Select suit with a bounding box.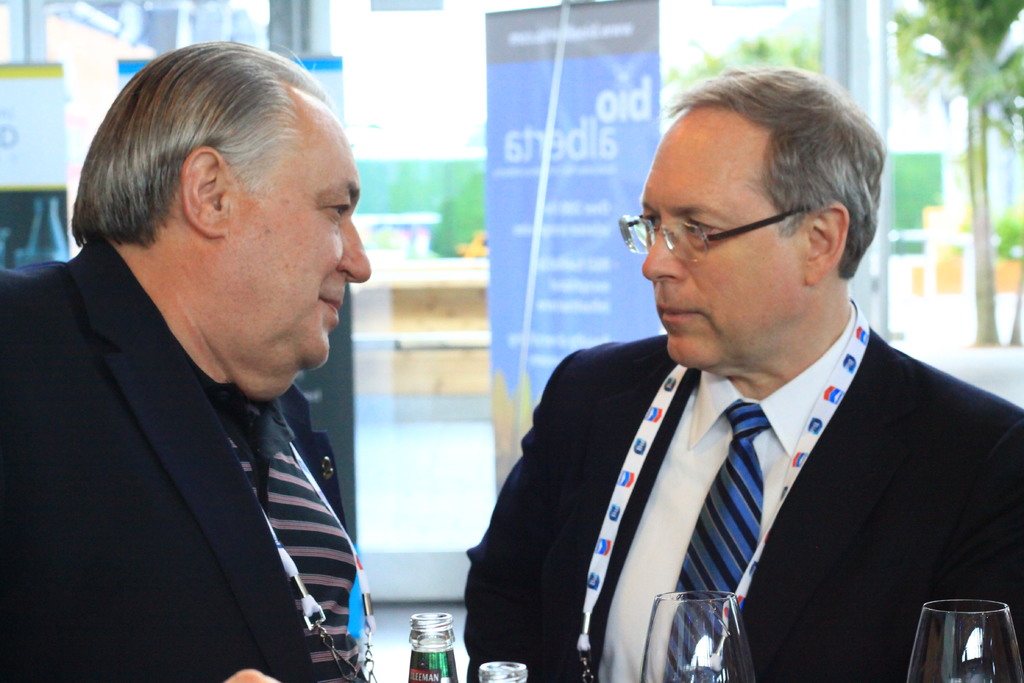
l=0, t=232, r=374, b=682.
